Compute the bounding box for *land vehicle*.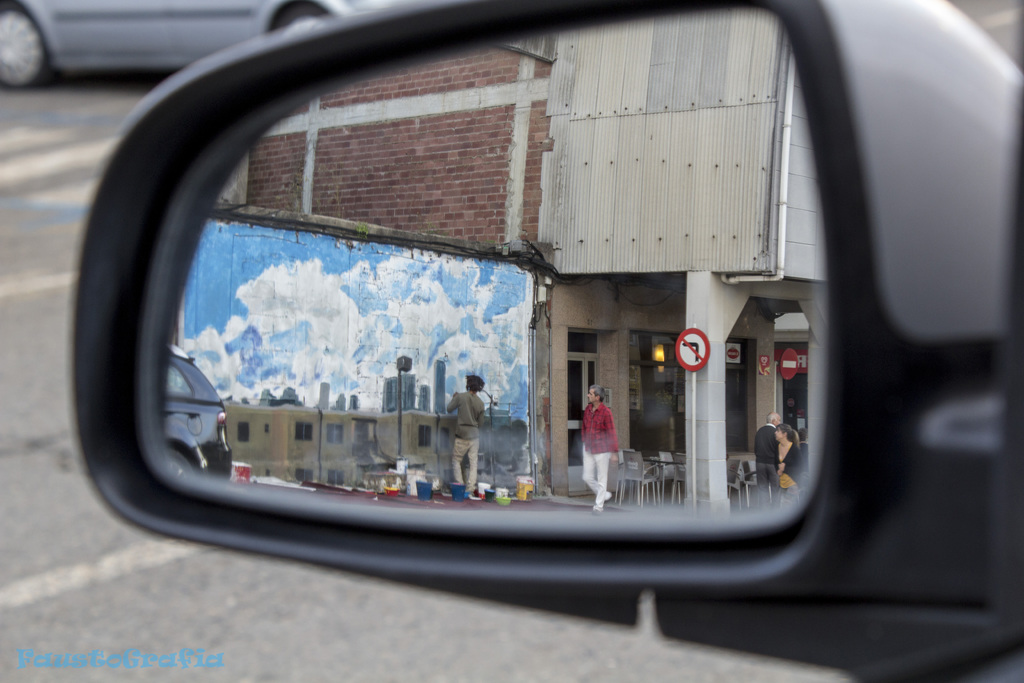
[left=0, top=0, right=396, bottom=94].
